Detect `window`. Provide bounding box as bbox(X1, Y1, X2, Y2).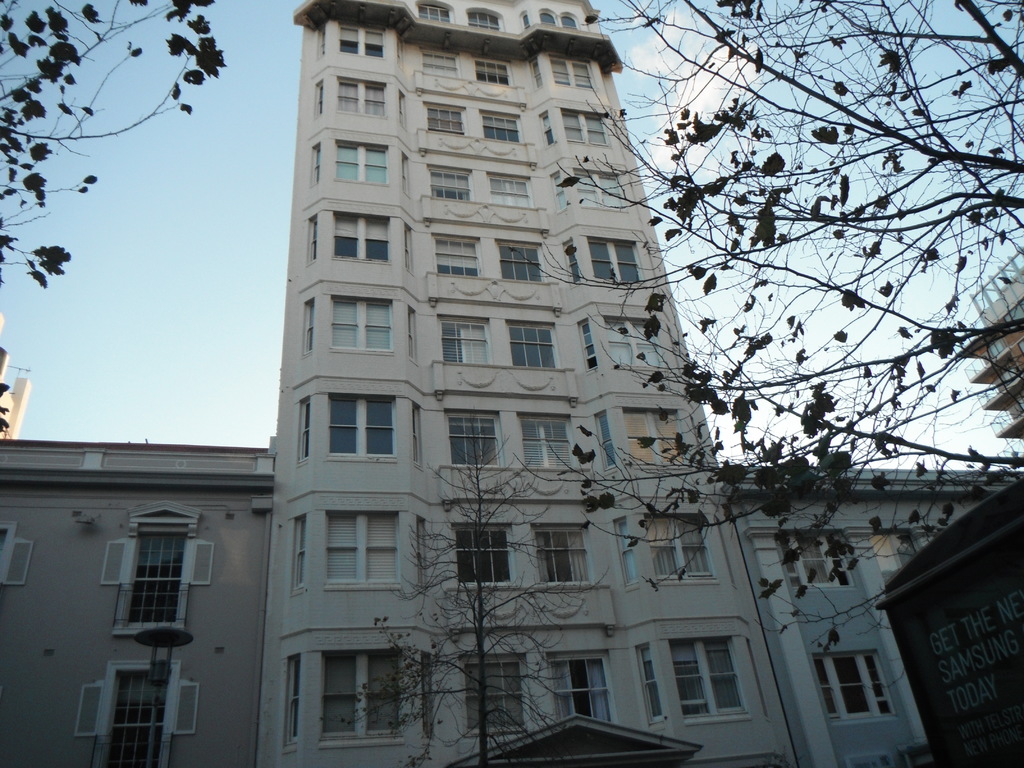
bbox(449, 526, 520, 584).
